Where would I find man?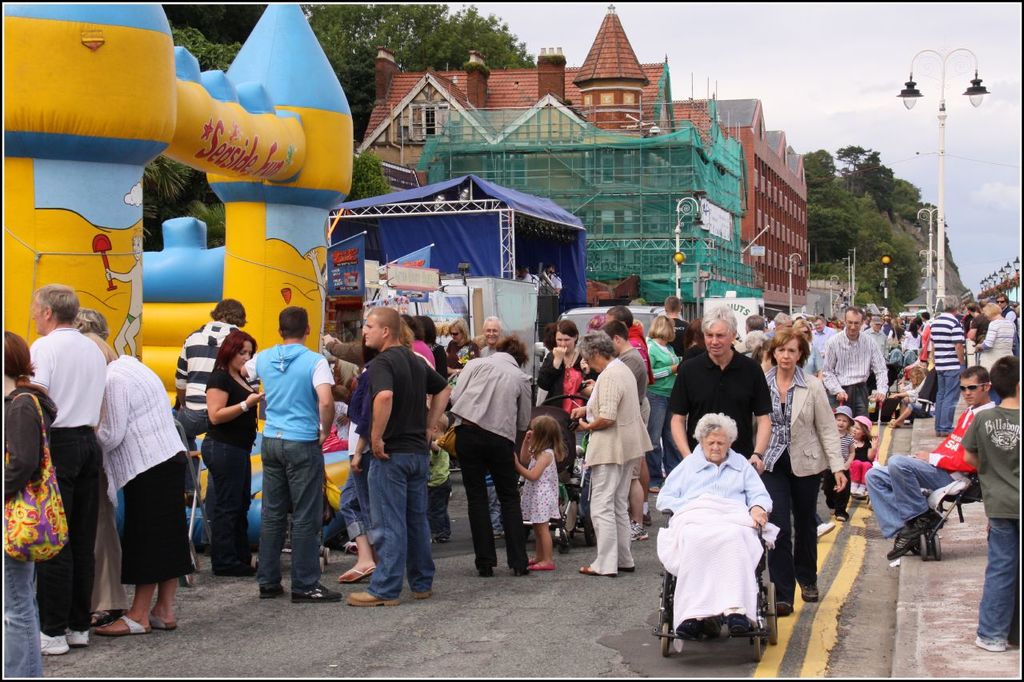
At box=[816, 304, 890, 422].
